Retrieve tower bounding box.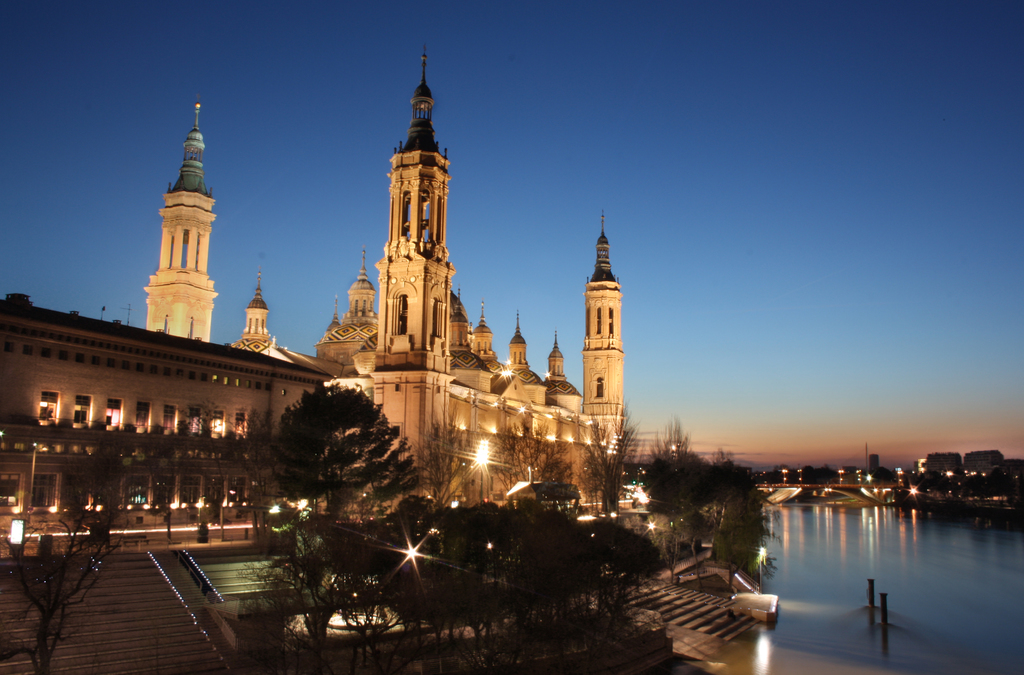
Bounding box: {"x1": 356, "y1": 40, "x2": 454, "y2": 501}.
